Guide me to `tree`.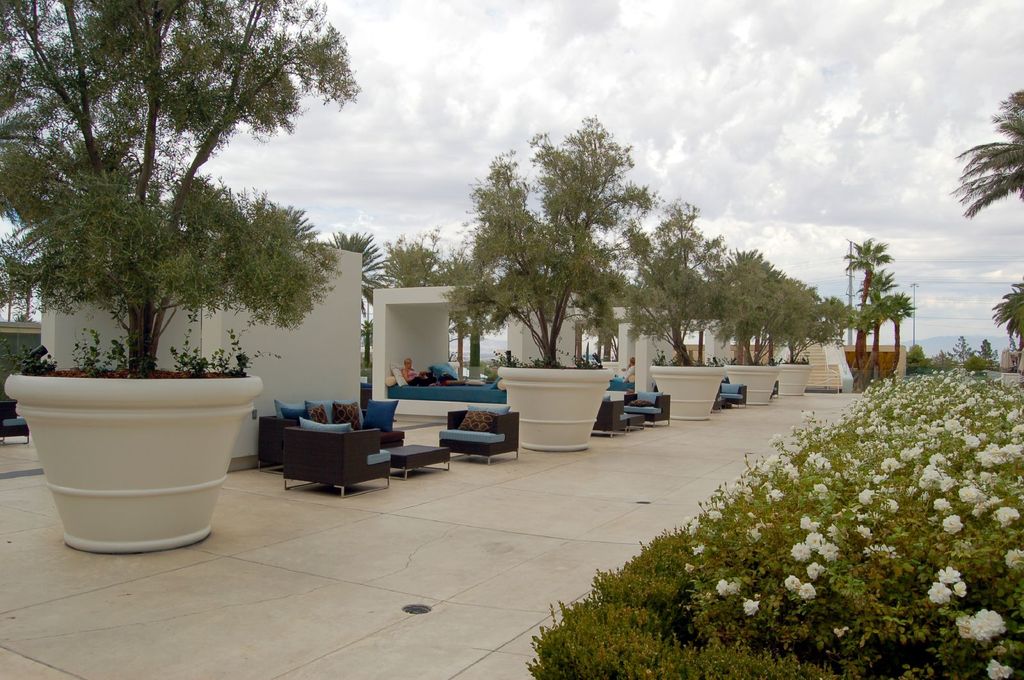
Guidance: <box>954,86,1023,209</box>.
